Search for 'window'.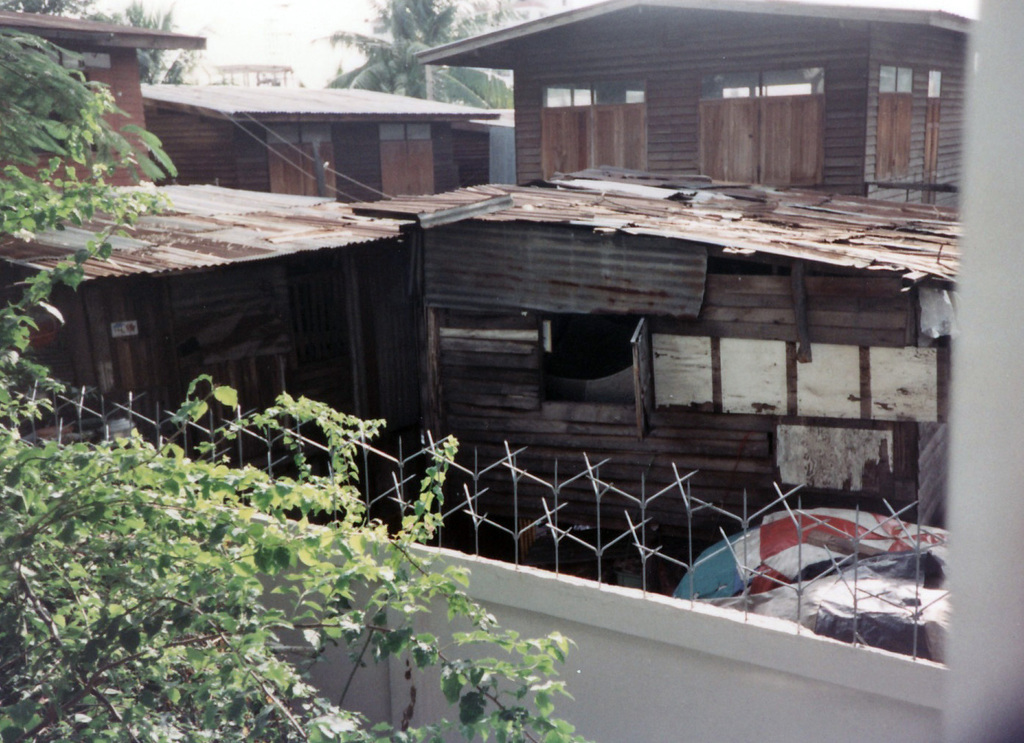
Found at [left=699, top=61, right=822, bottom=179].
